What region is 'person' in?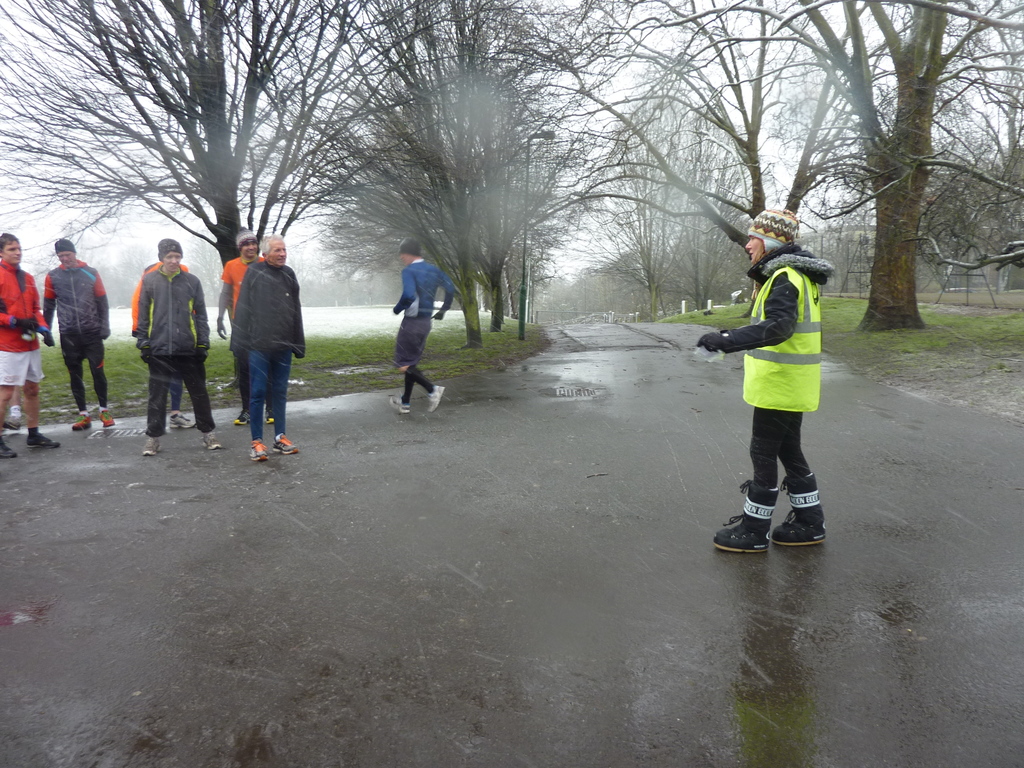
crop(705, 207, 838, 559).
